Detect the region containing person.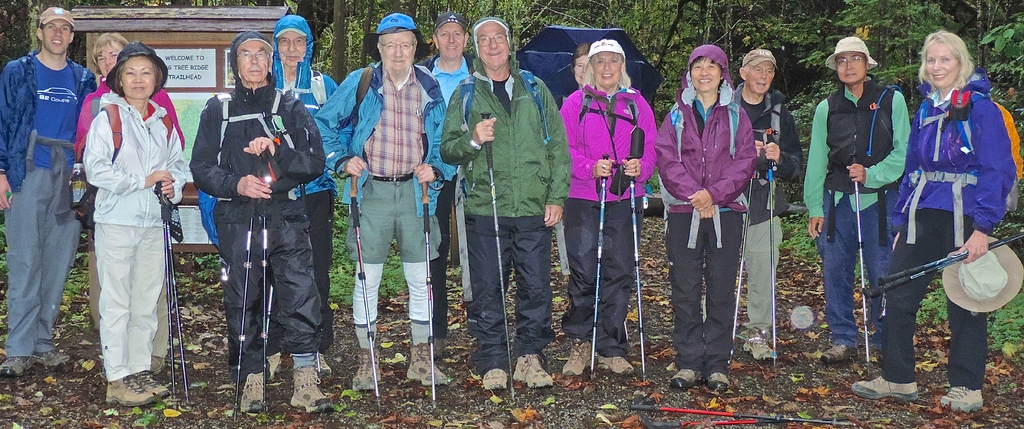
l=551, t=42, r=651, b=376.
